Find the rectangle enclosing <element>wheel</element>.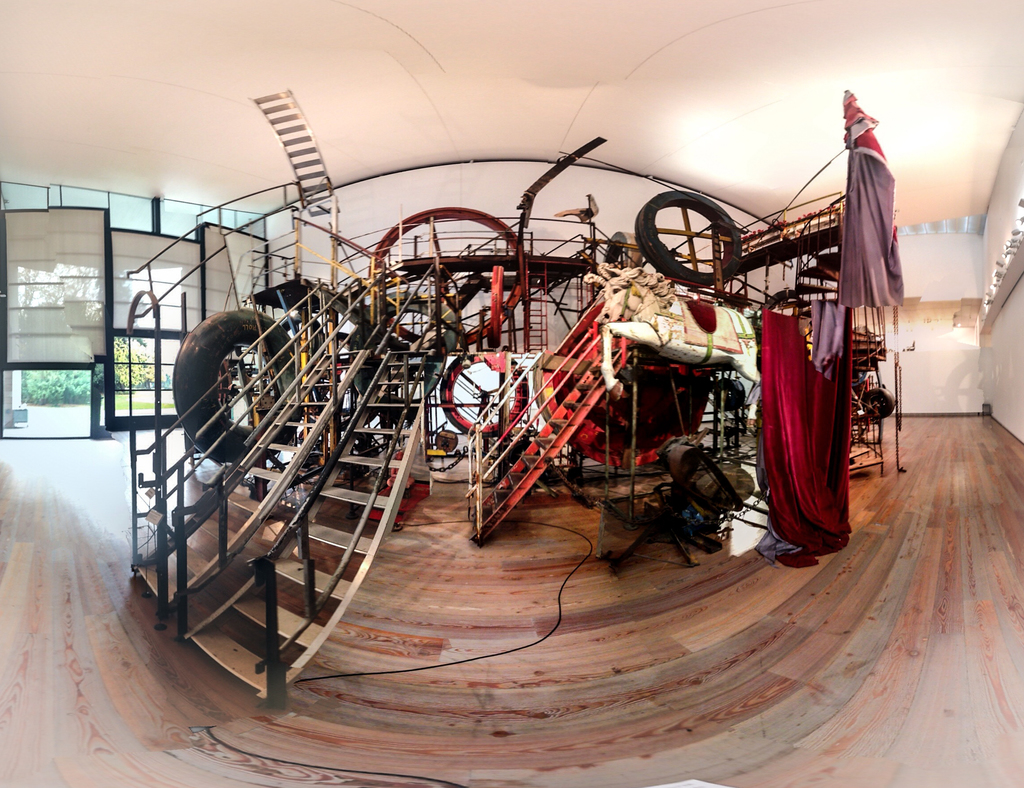
441,349,528,437.
